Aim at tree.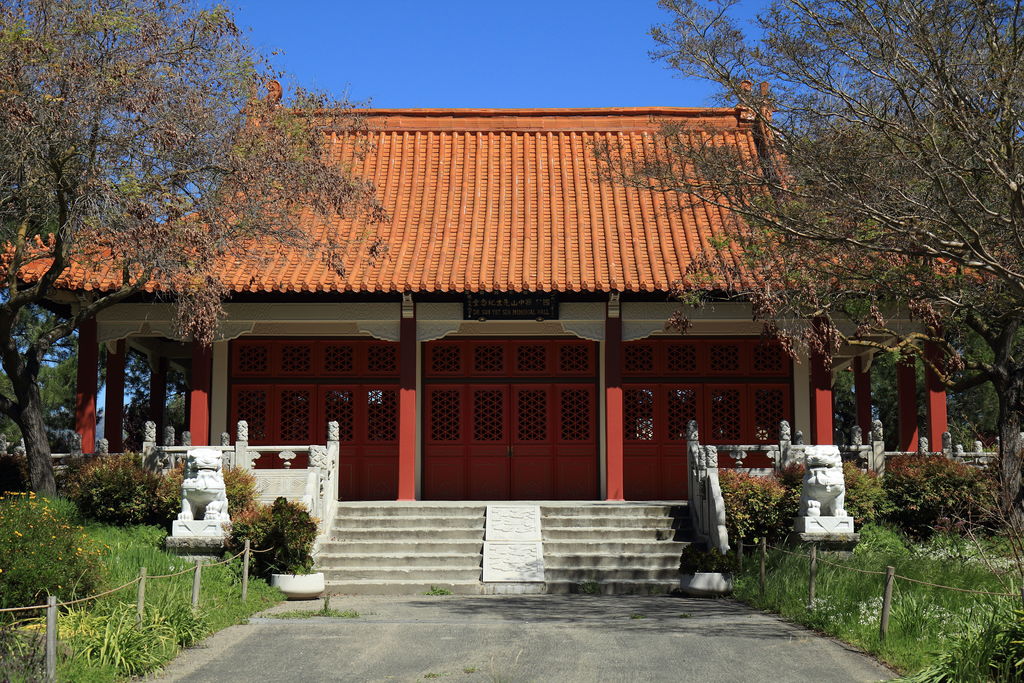
Aimed at [x1=0, y1=147, x2=123, y2=450].
